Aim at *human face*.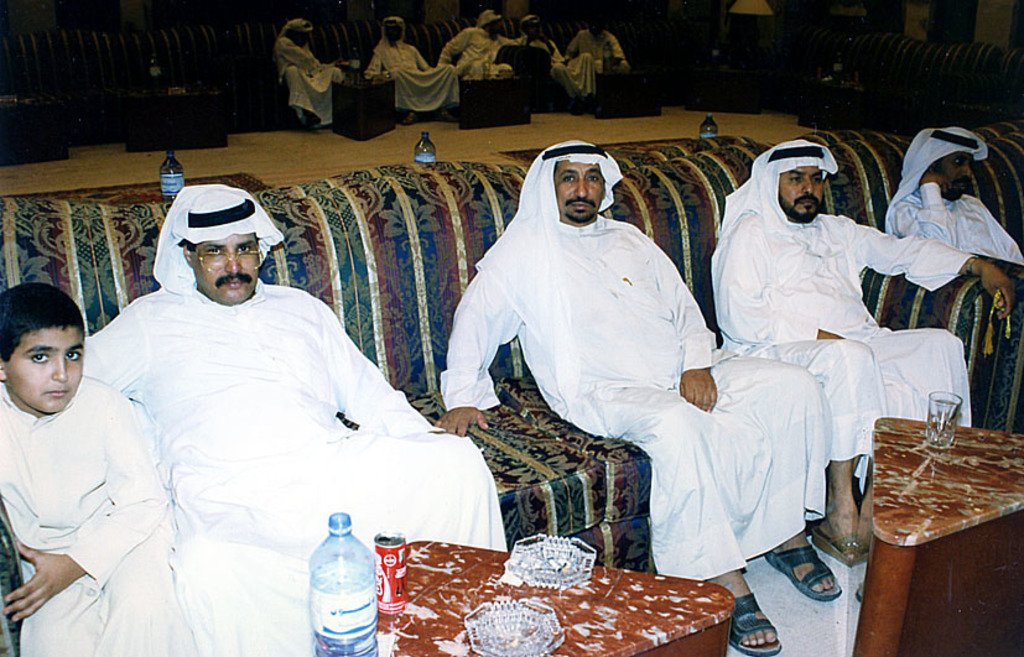
Aimed at <box>7,327,84,412</box>.
